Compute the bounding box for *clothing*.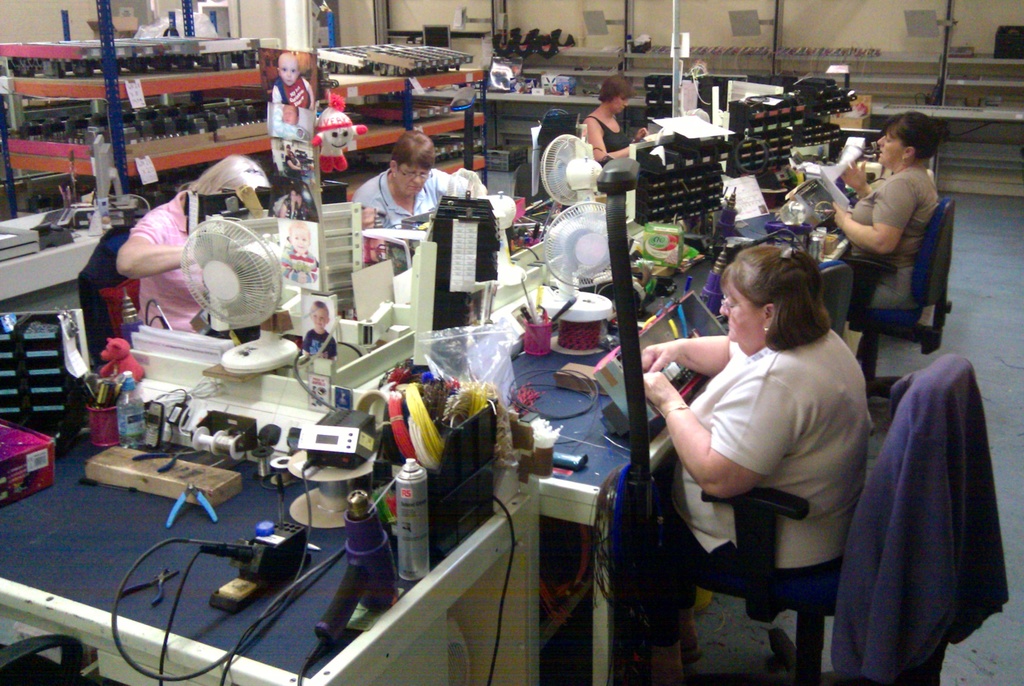
select_region(273, 79, 311, 110).
